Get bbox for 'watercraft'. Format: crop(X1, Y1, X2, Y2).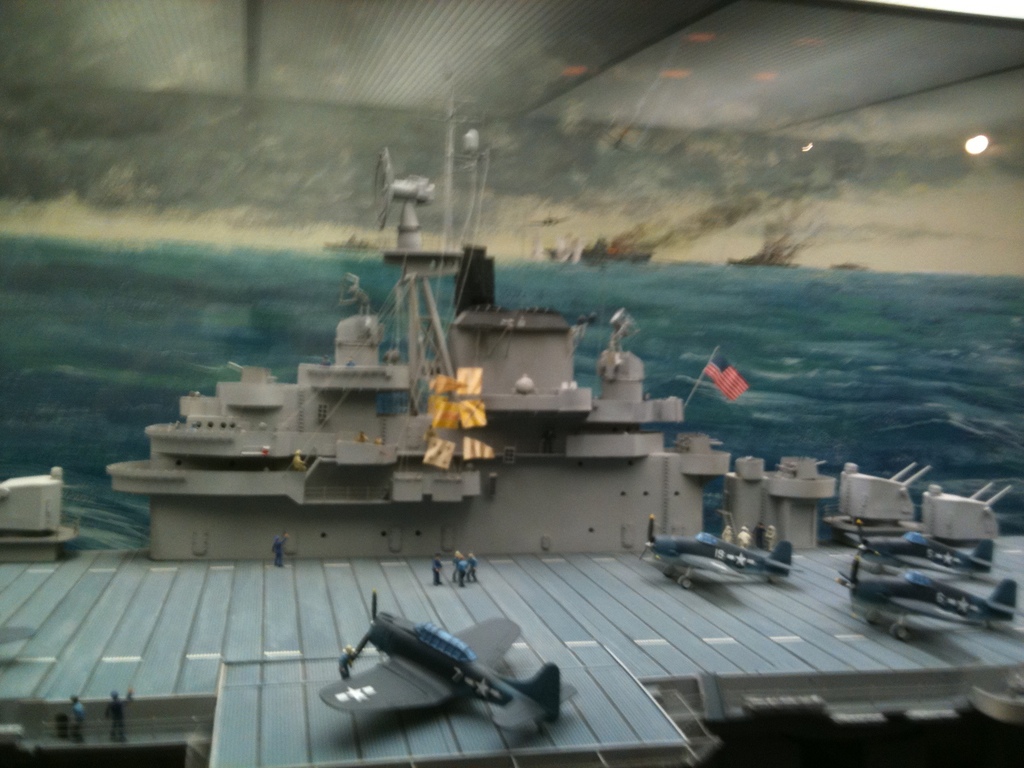
crop(0, 63, 1023, 767).
